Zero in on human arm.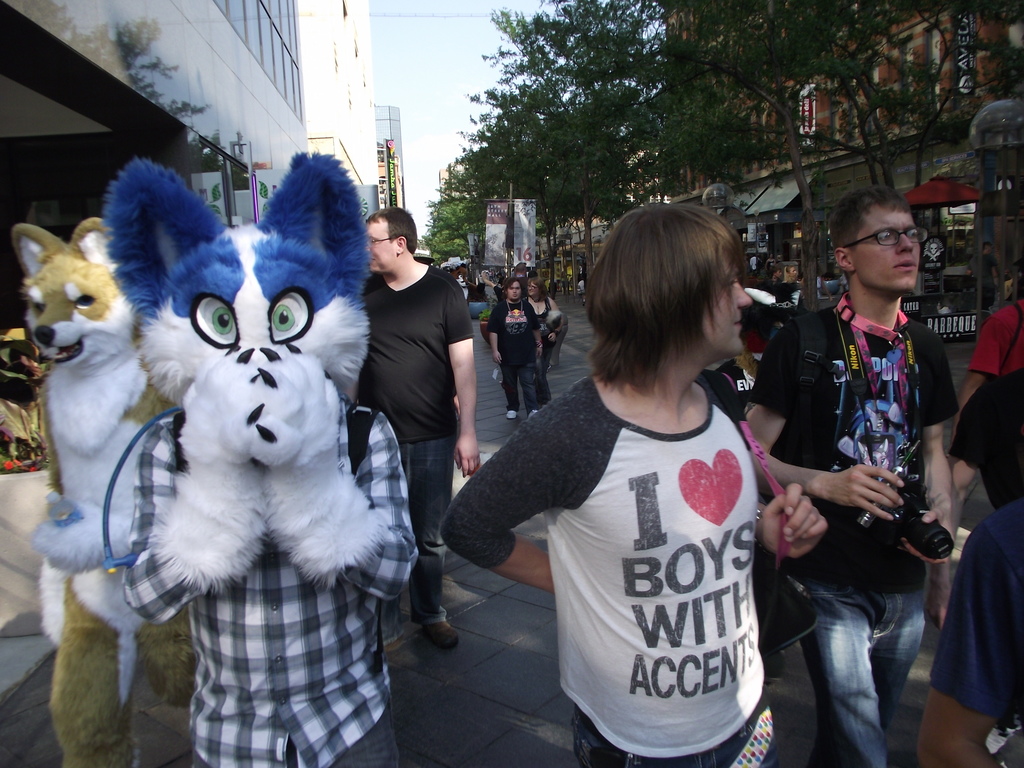
Zeroed in: bbox=[545, 296, 563, 339].
